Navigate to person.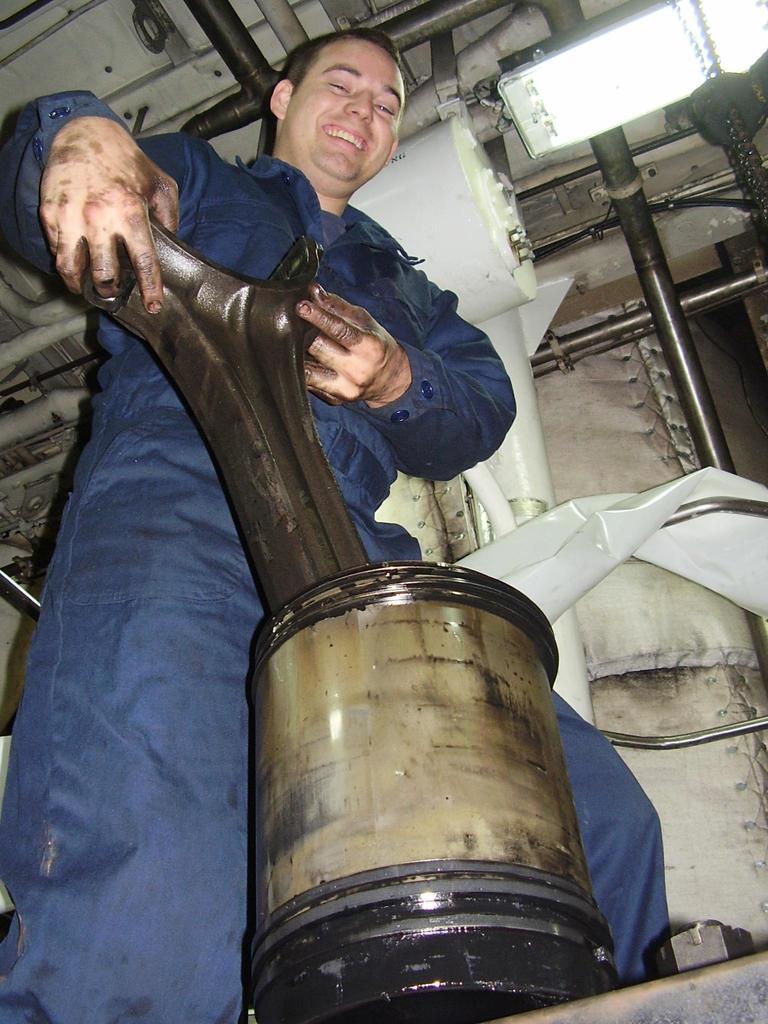
Navigation target: locate(0, 11, 675, 1023).
